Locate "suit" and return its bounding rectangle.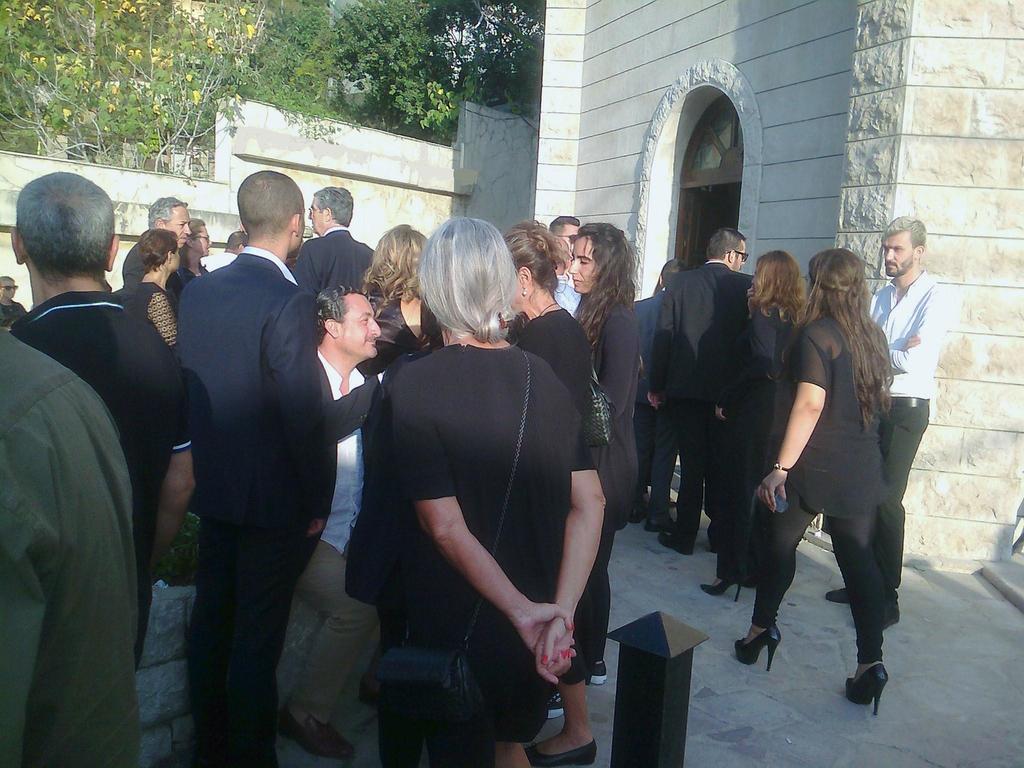
pyautogui.locateOnScreen(287, 226, 383, 300).
